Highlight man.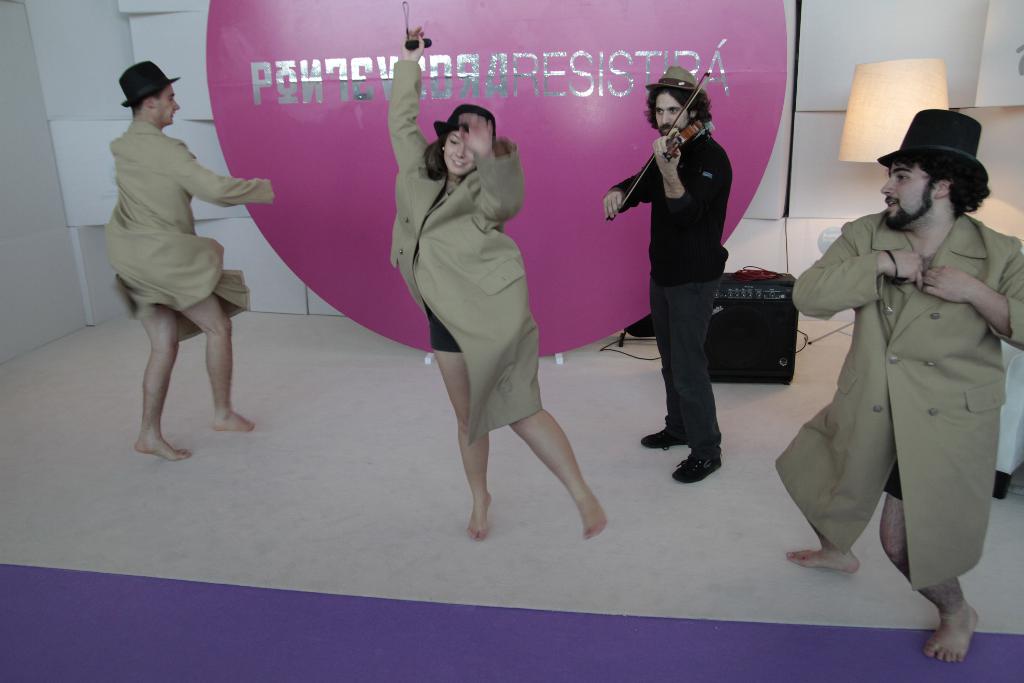
Highlighted region: box(102, 58, 278, 463).
